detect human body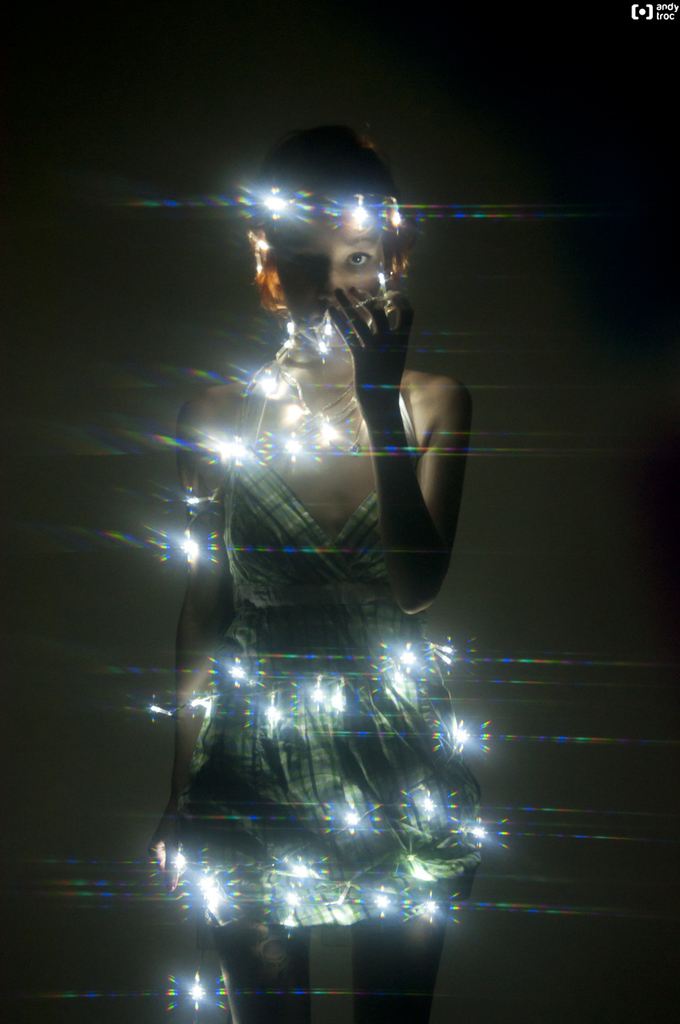
[left=153, top=124, right=482, bottom=1023]
